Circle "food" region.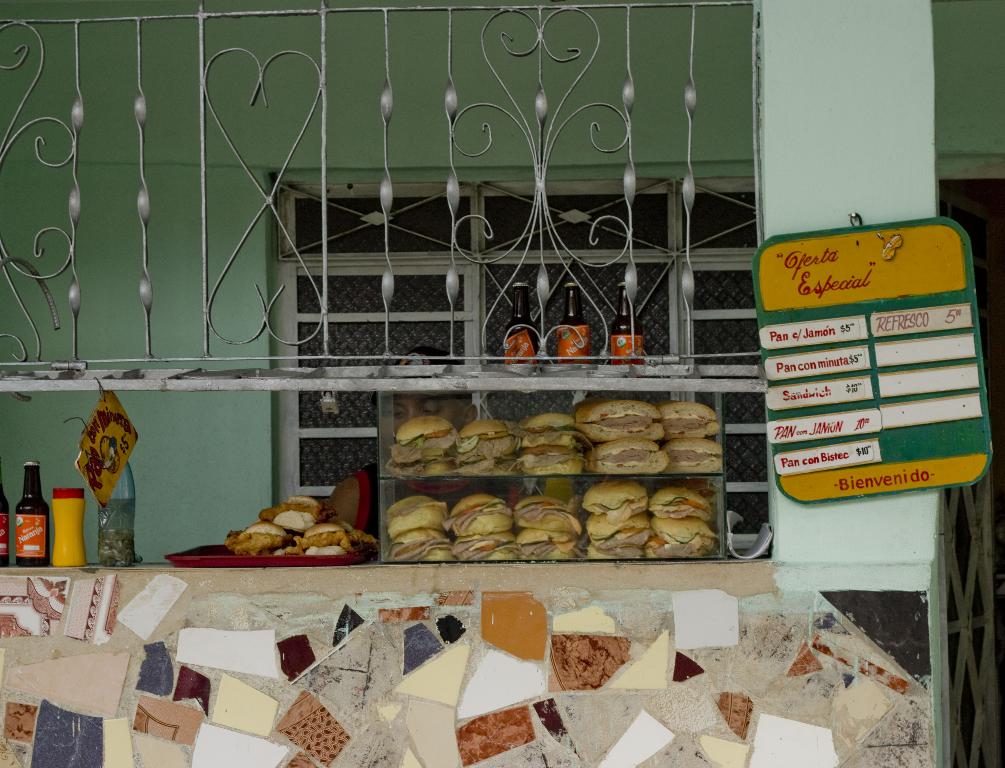
Region: <region>667, 436, 724, 473</region>.
